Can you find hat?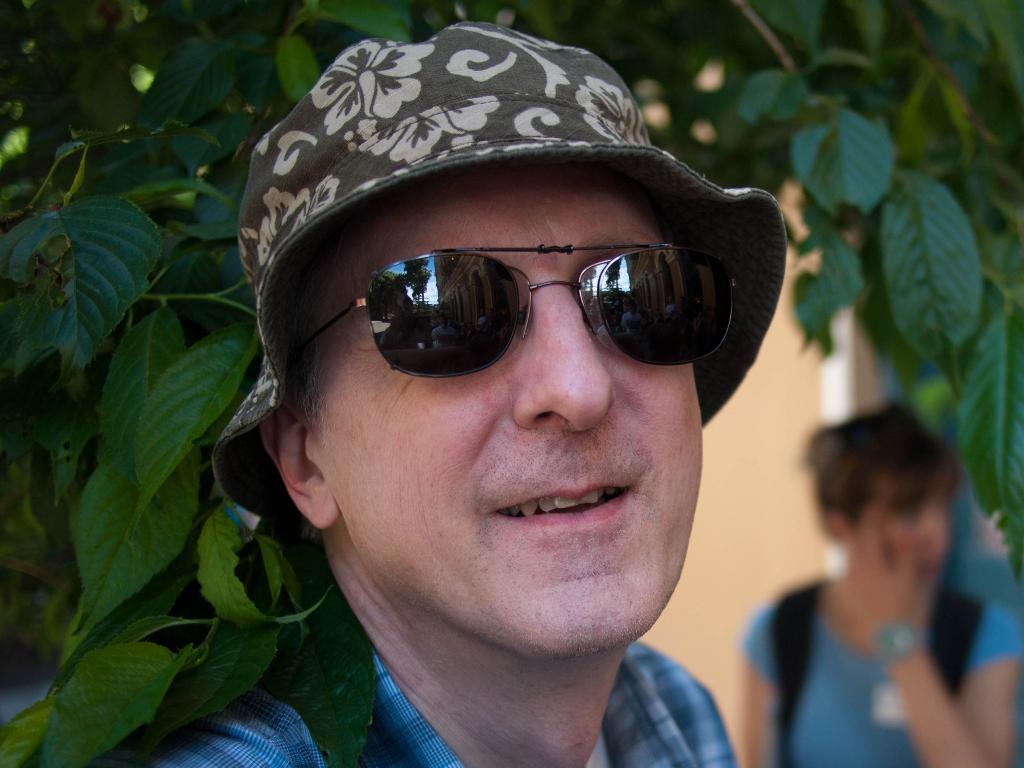
Yes, bounding box: 209:20:788:532.
